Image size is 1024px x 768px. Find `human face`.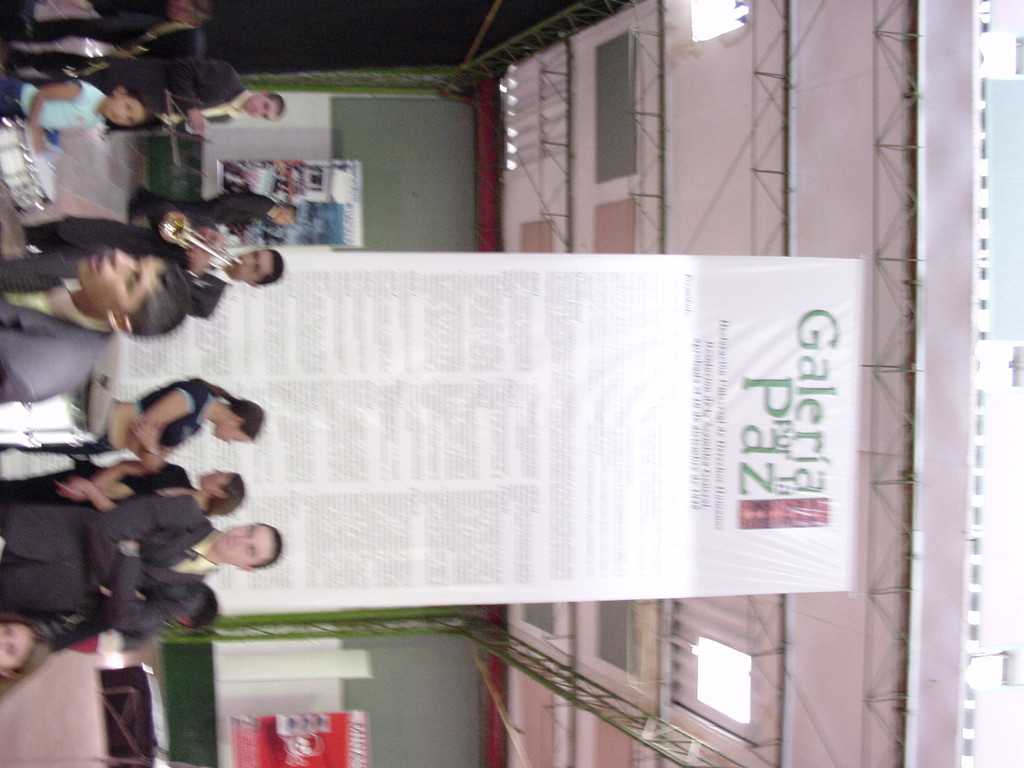
[241,98,285,119].
